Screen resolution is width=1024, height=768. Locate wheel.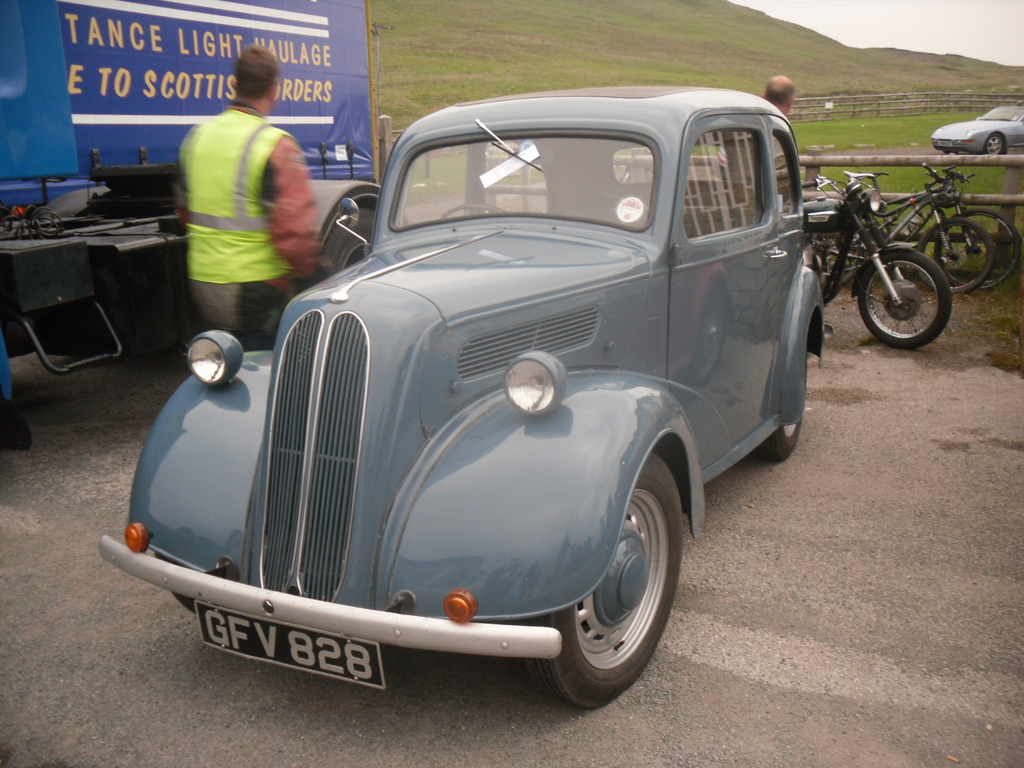
<region>916, 217, 994, 294</region>.
